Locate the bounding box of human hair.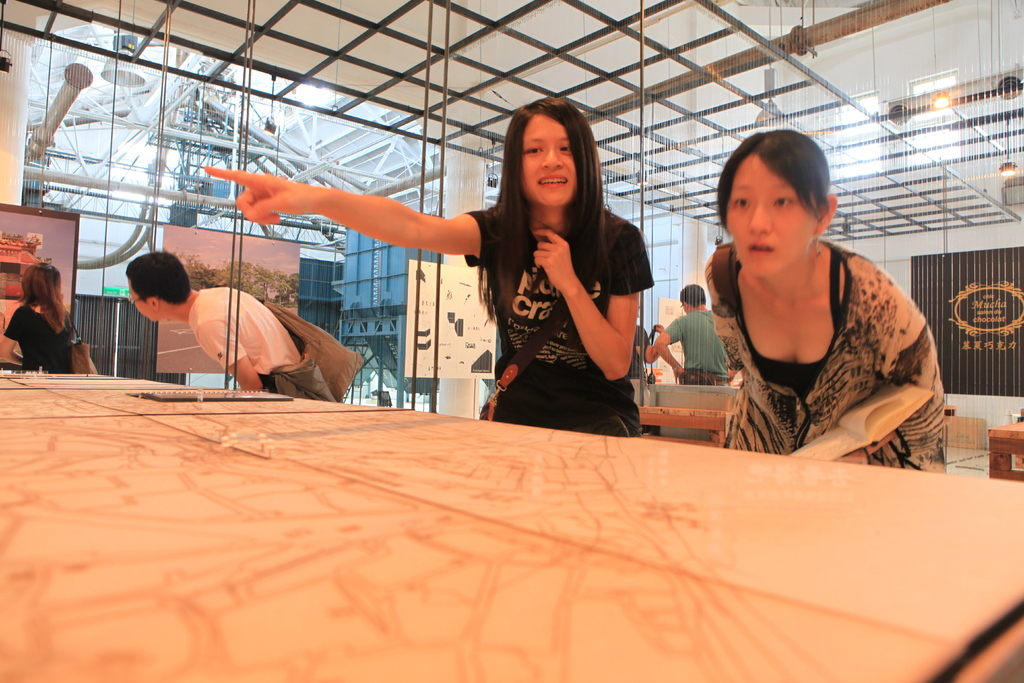
Bounding box: left=125, top=249, right=193, bottom=309.
